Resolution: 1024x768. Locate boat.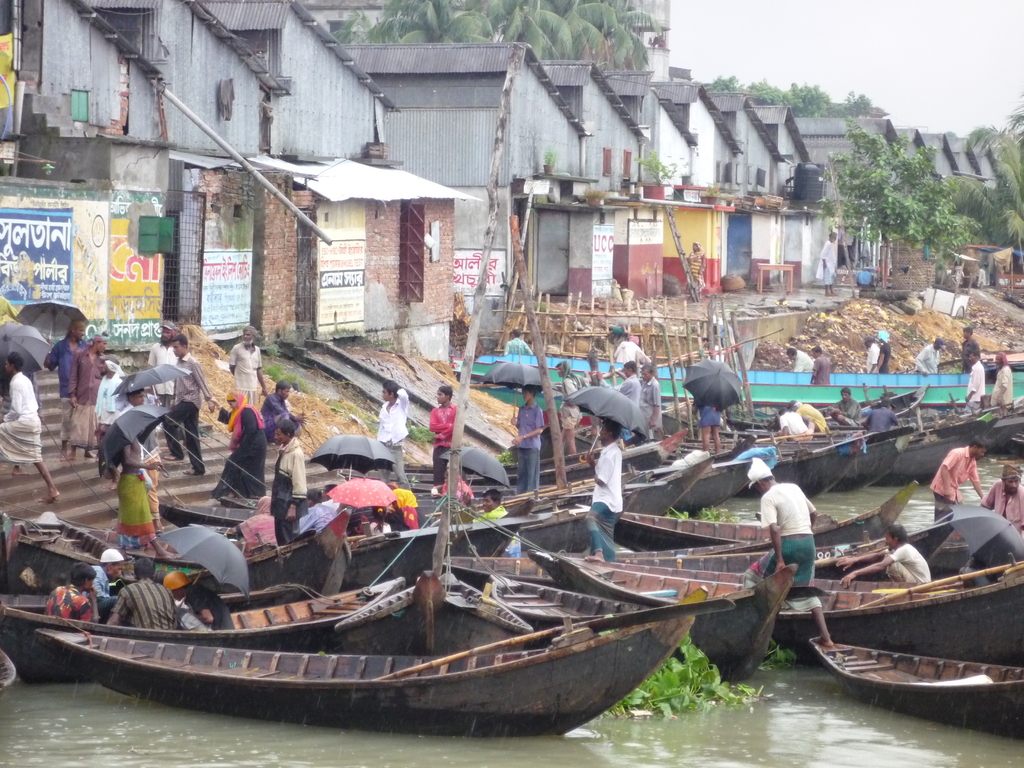
region(36, 595, 734, 740).
